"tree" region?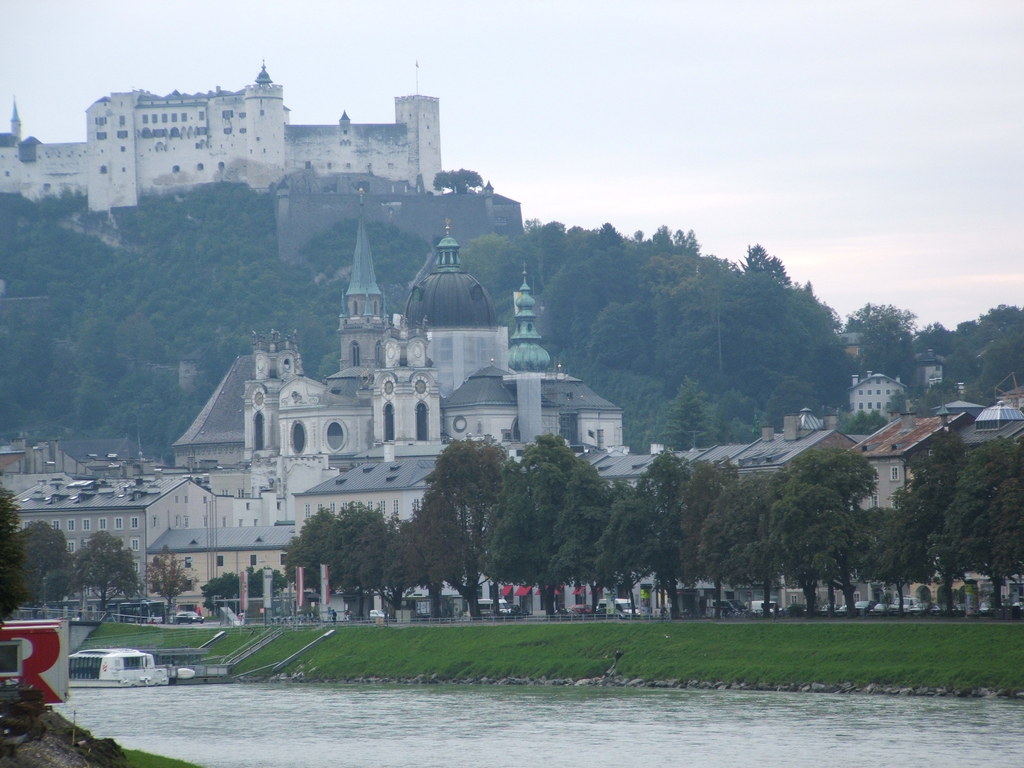
x1=39, y1=565, x2=74, y2=612
